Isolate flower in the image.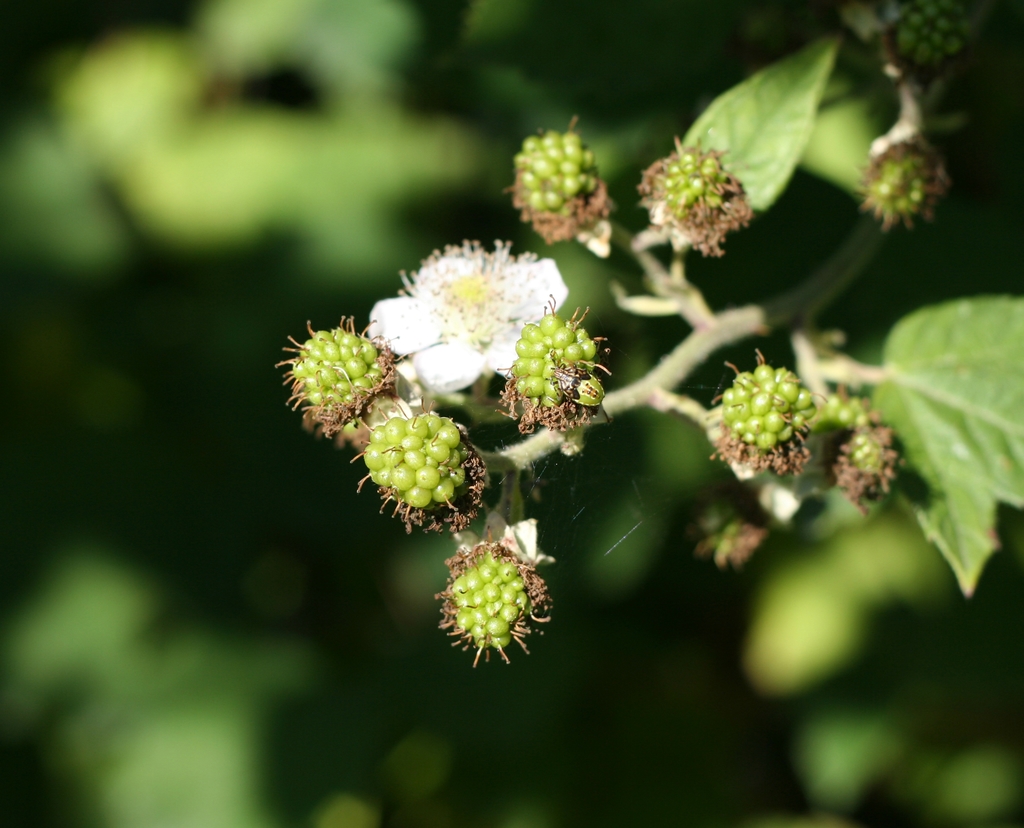
Isolated region: l=349, t=387, r=496, b=528.
